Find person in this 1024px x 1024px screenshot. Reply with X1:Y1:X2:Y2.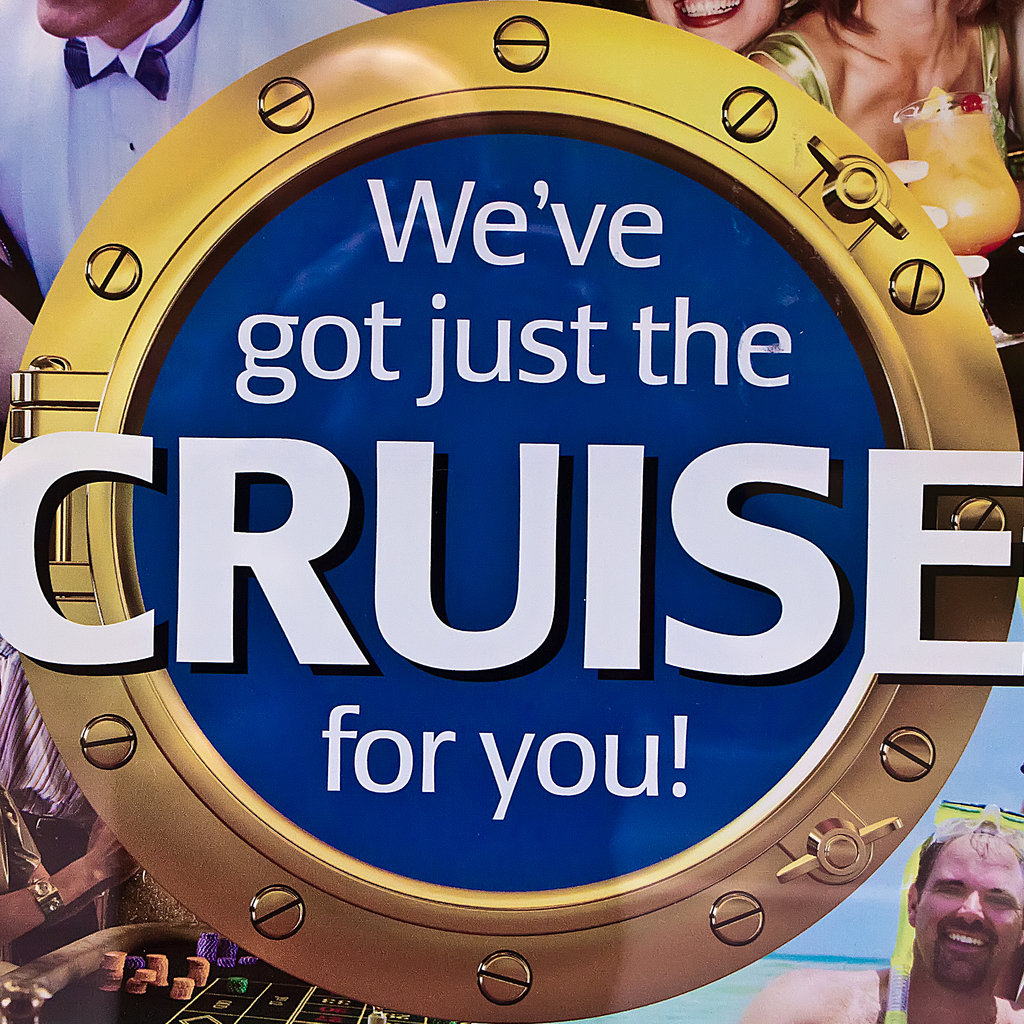
746:824:1023:1023.
